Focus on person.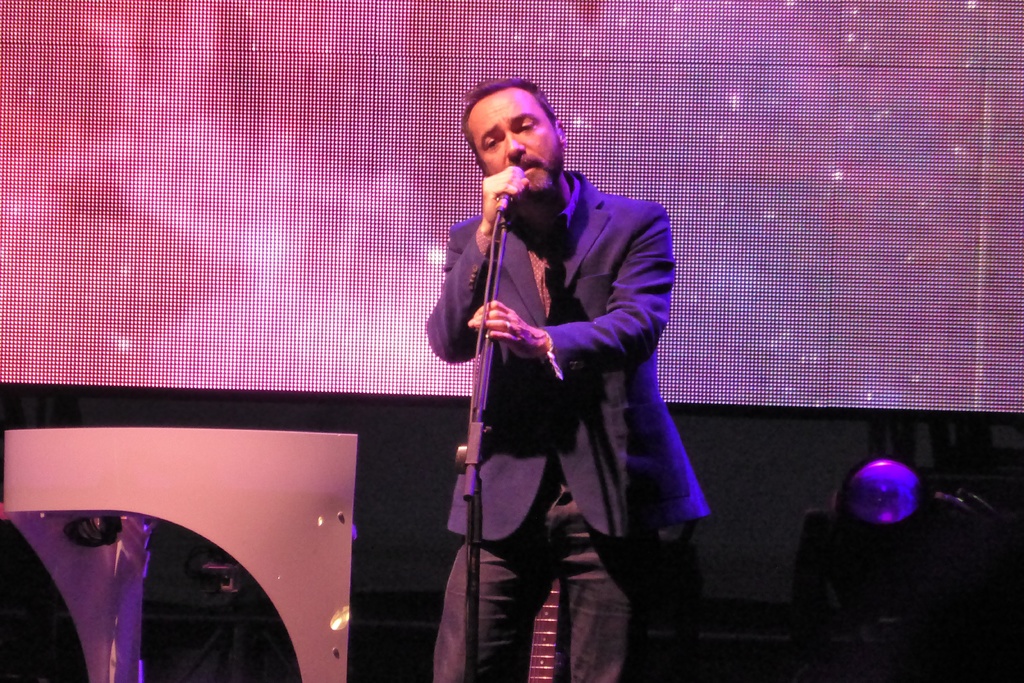
Focused at x1=426 y1=76 x2=715 y2=682.
